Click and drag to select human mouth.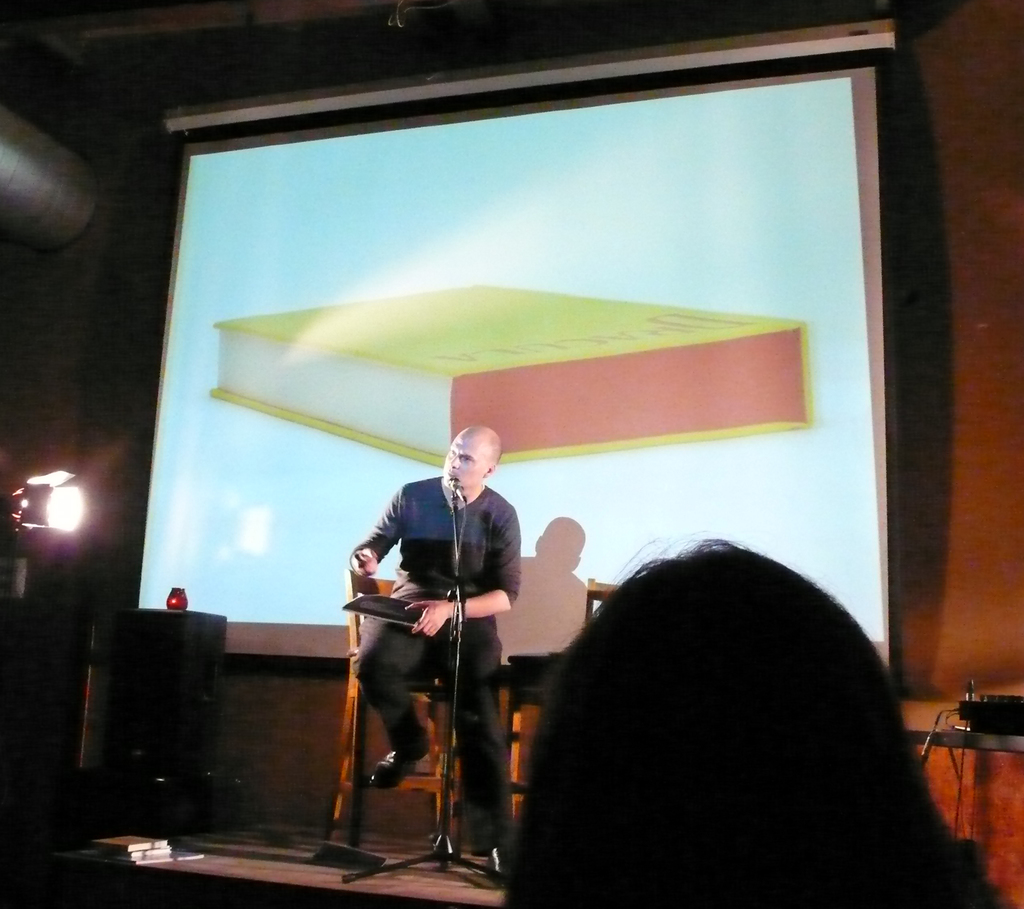
Selection: 443,471,458,481.
